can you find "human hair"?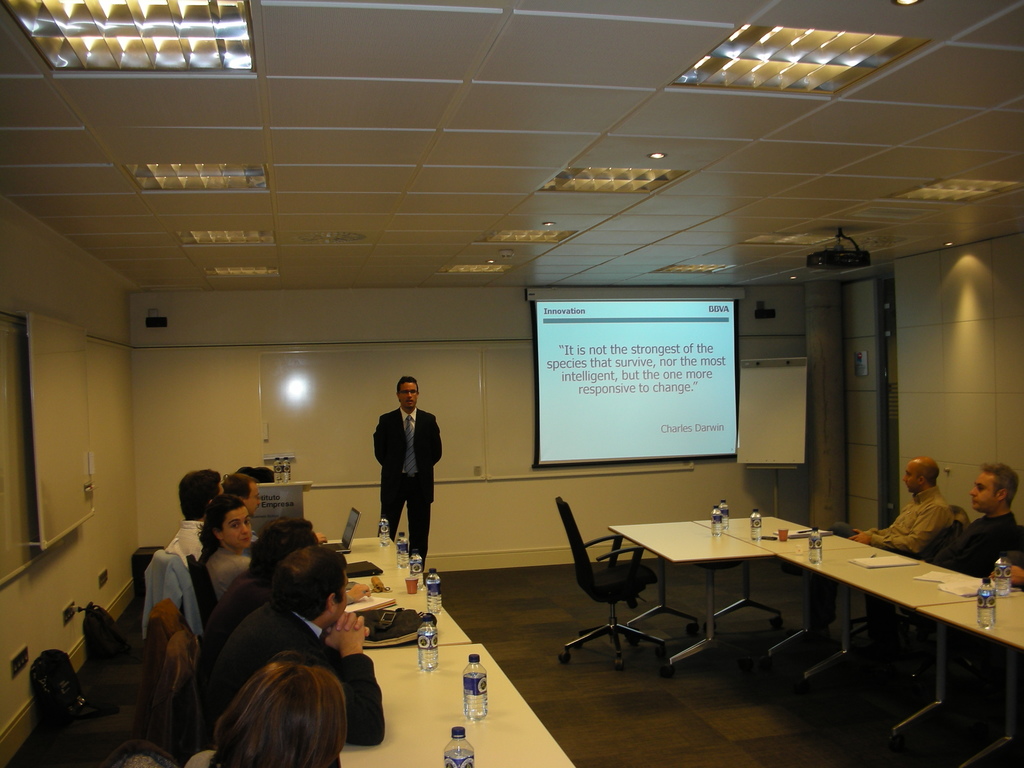
Yes, bounding box: [left=218, top=470, right=259, bottom=506].
